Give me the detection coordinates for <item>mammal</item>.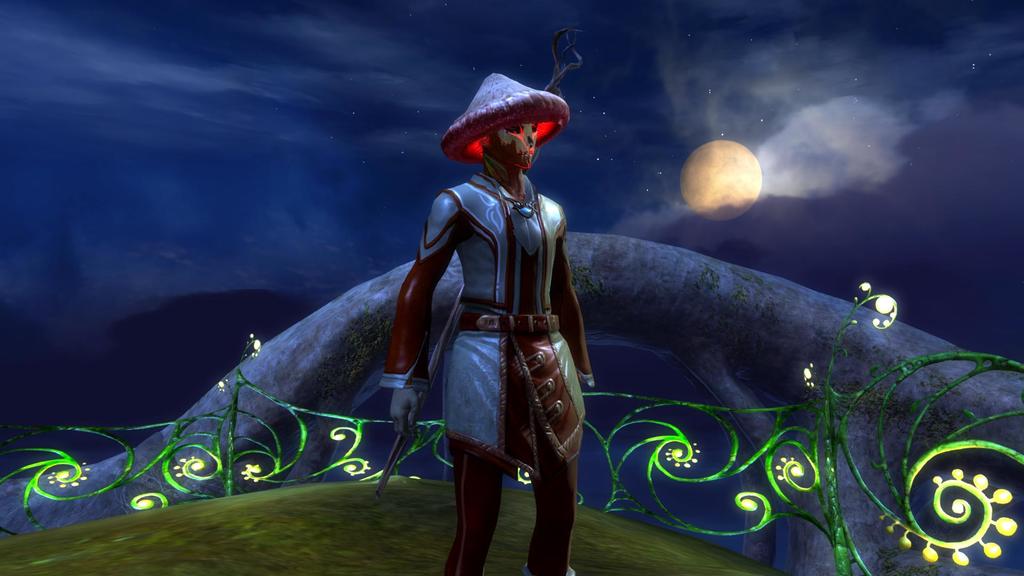
[x1=392, y1=110, x2=597, y2=556].
